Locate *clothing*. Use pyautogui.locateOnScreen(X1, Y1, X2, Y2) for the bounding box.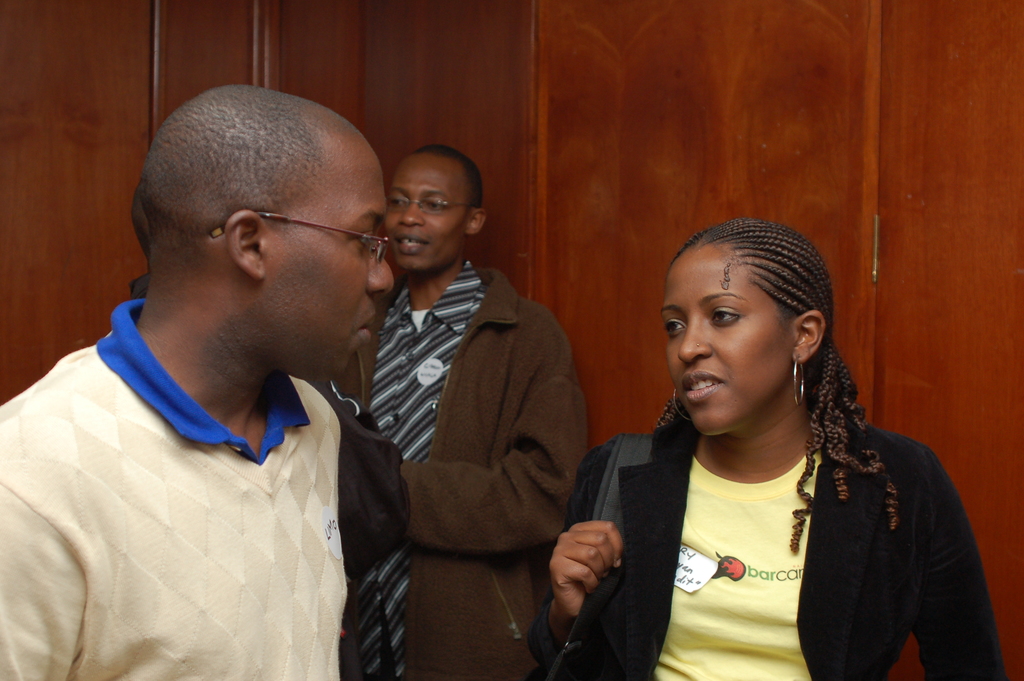
pyautogui.locateOnScreen(571, 425, 1022, 680).
